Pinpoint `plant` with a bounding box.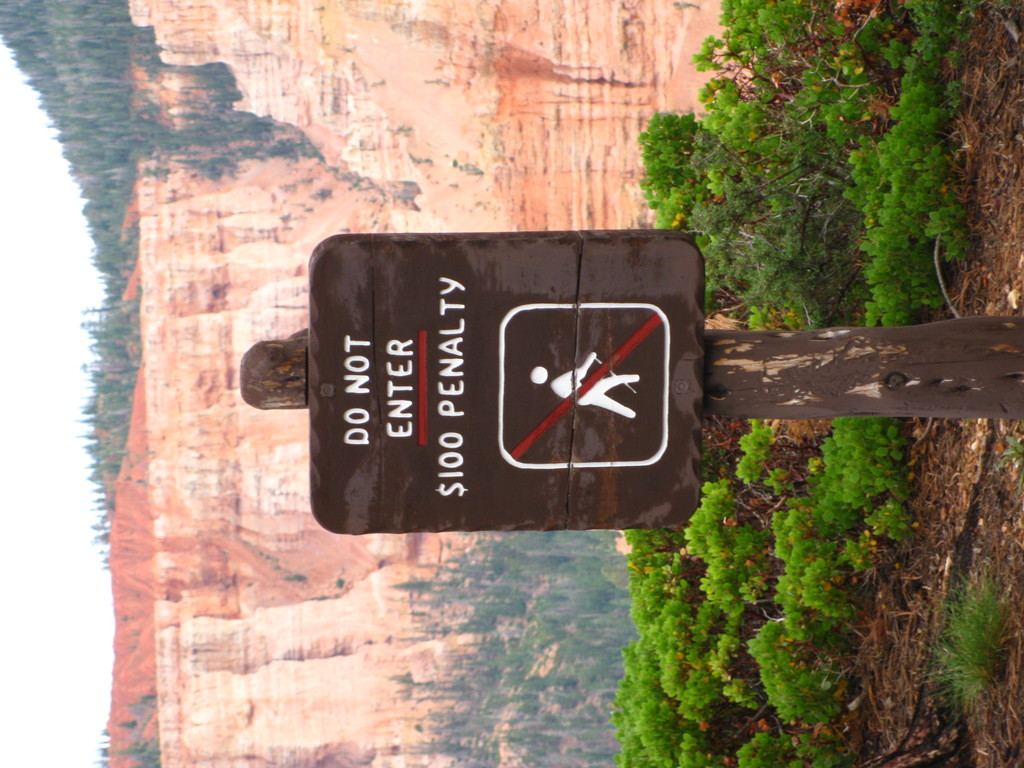
left=918, top=577, right=1004, bottom=703.
